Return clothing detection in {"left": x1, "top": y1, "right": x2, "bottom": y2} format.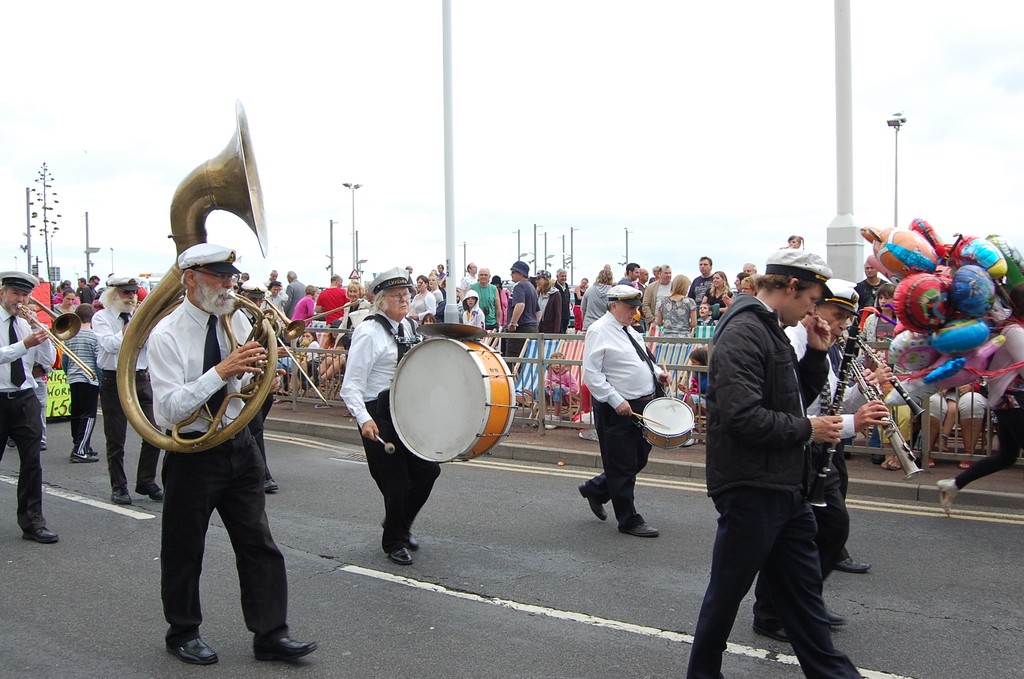
{"left": 586, "top": 315, "right": 666, "bottom": 535}.
